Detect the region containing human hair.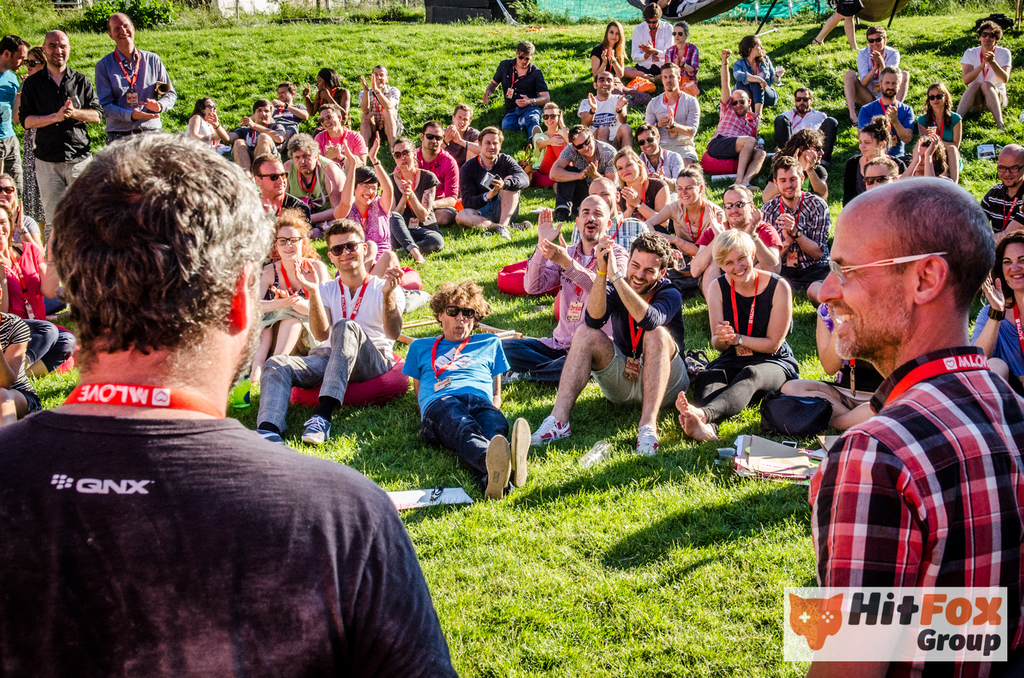
882, 67, 898, 75.
